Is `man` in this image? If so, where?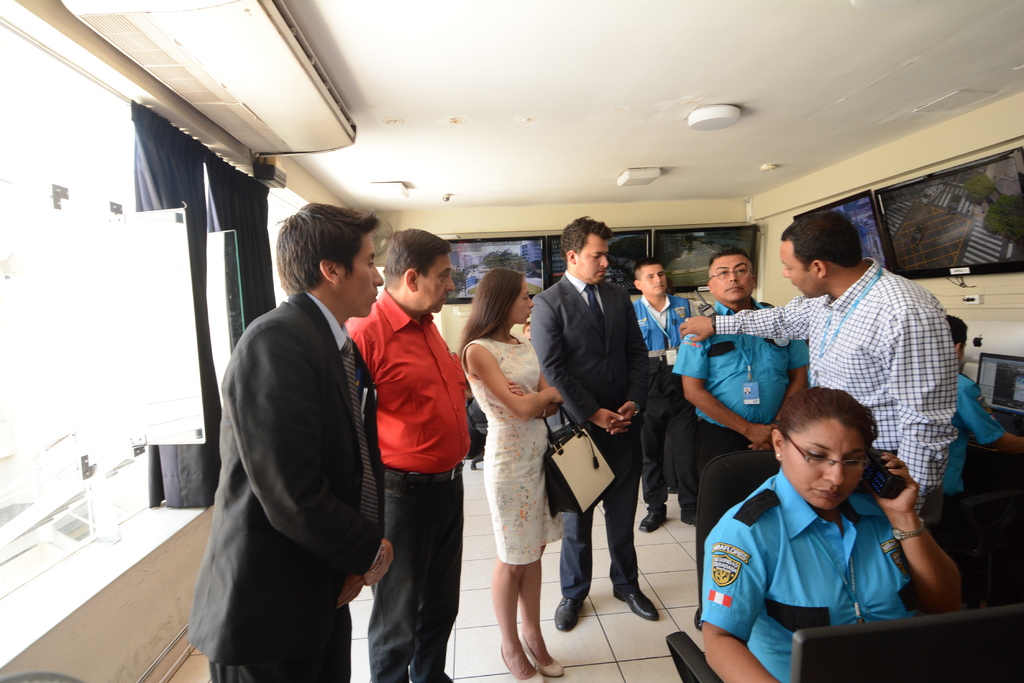
Yes, at [342, 226, 475, 682].
